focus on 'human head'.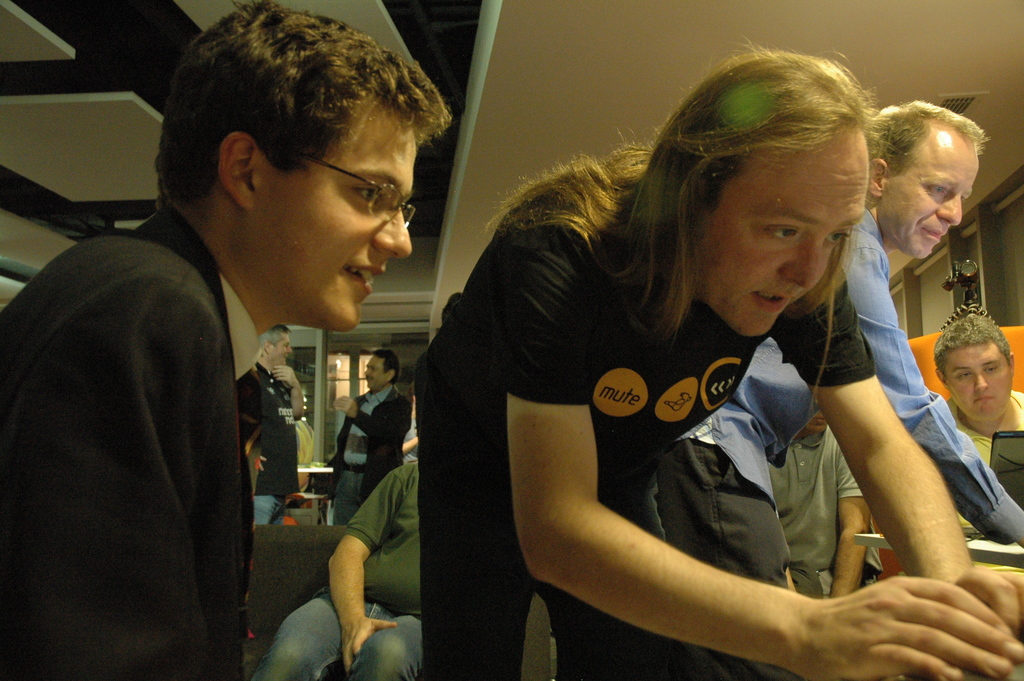
Focused at 362 348 403 394.
